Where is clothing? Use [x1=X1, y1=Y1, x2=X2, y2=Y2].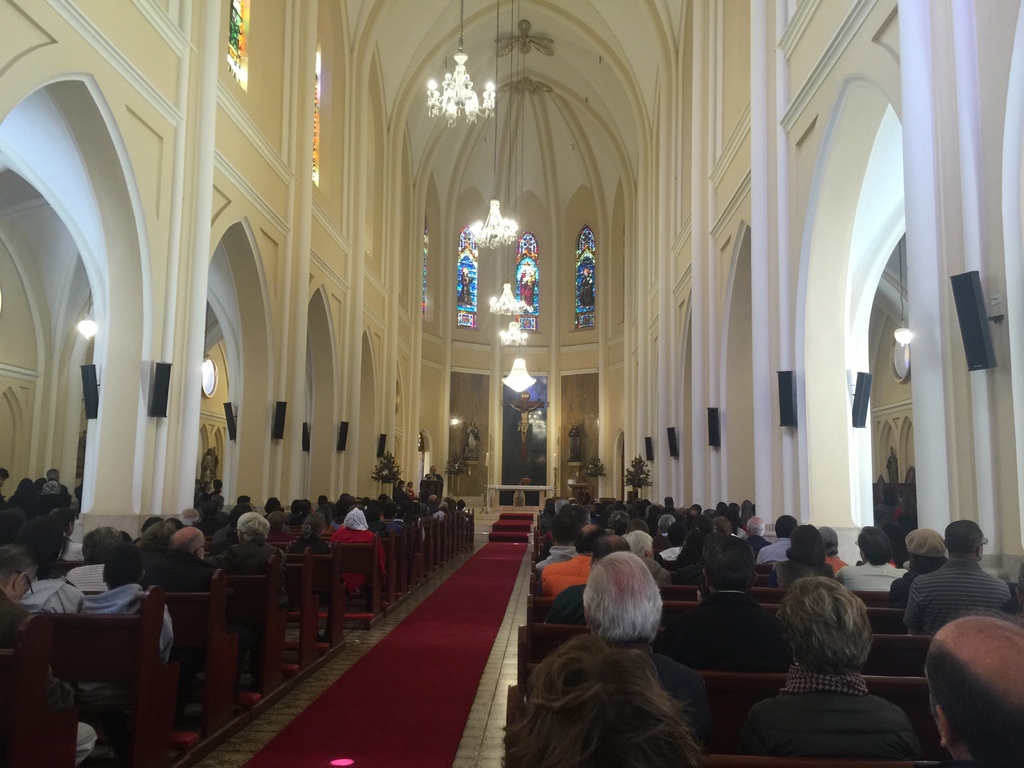
[x1=541, y1=549, x2=581, y2=607].
